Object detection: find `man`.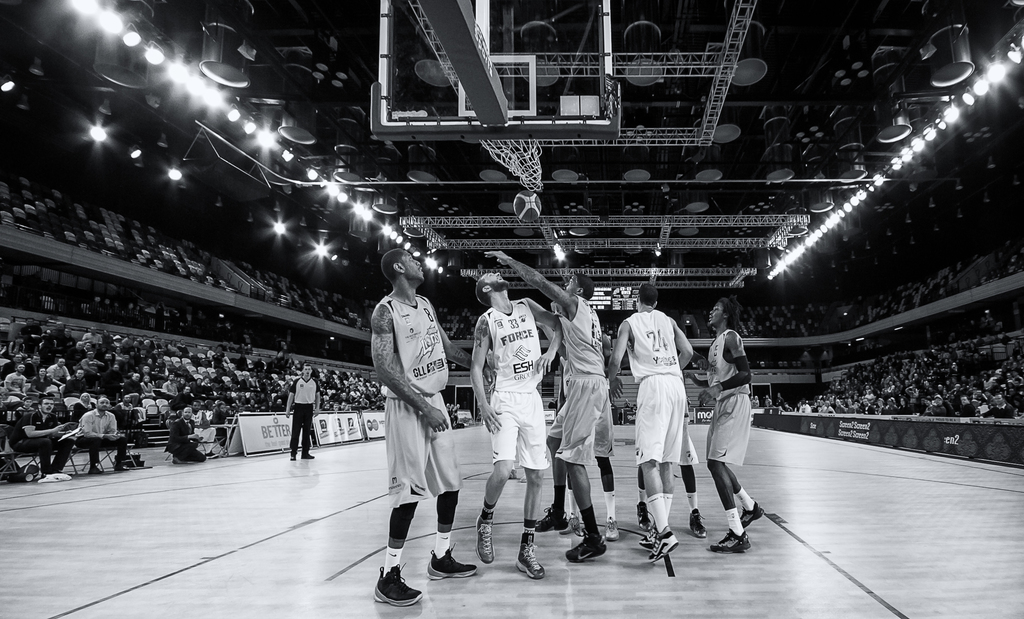
(x1=277, y1=365, x2=323, y2=456).
